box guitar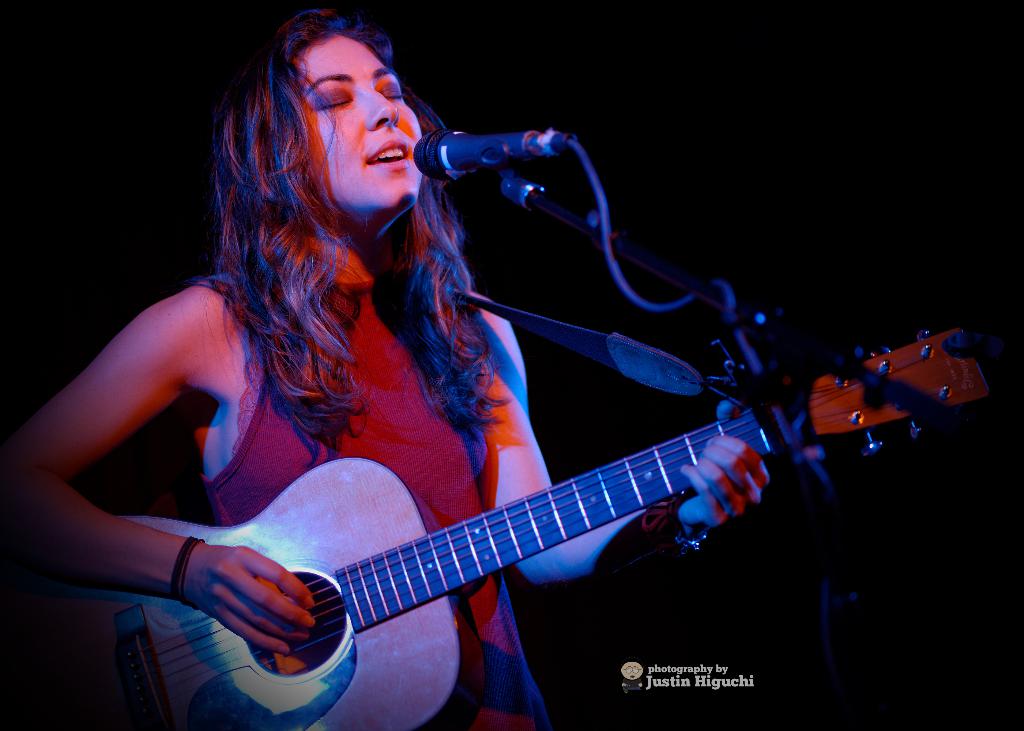
locate(0, 320, 995, 730)
